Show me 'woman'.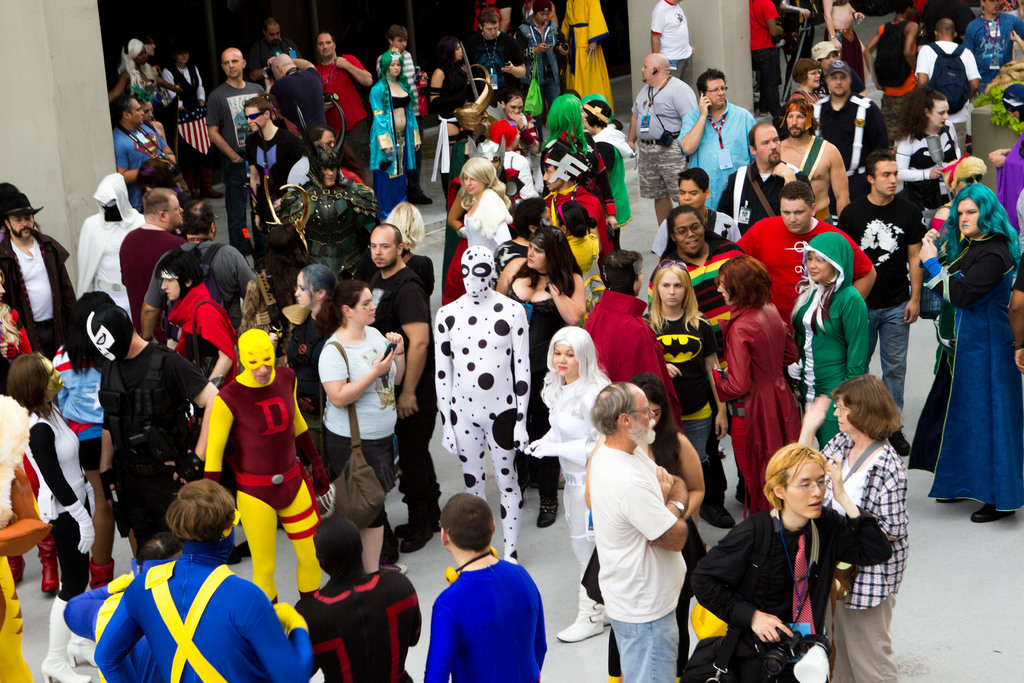
'woman' is here: locate(0, 358, 114, 682).
